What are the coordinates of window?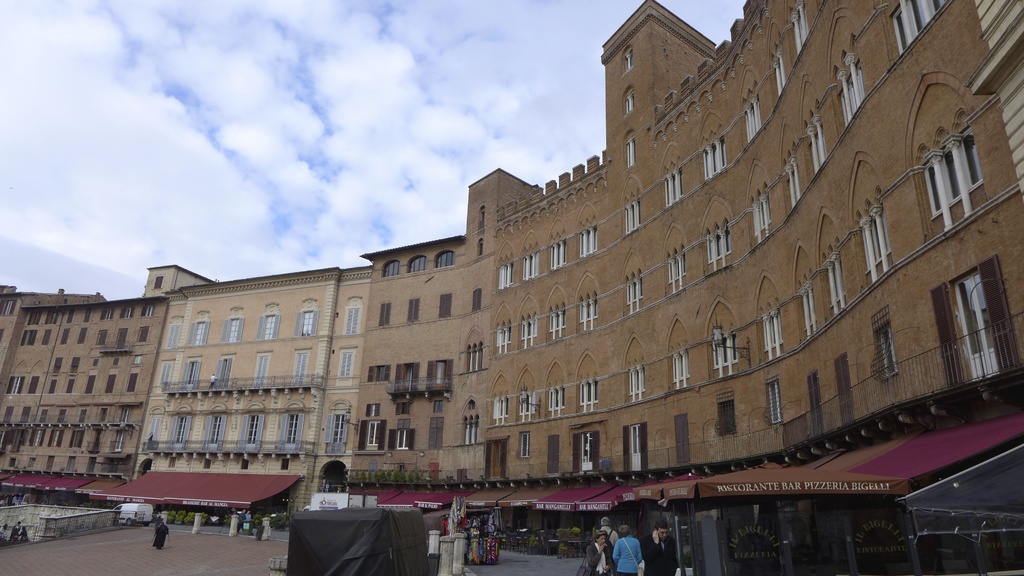
detection(93, 432, 100, 454).
